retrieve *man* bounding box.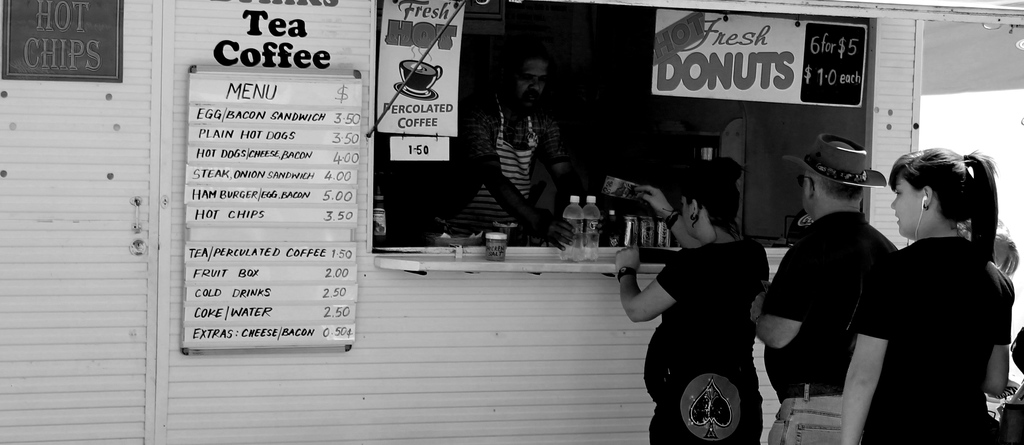
Bounding box: x1=481 y1=47 x2=586 y2=245.
